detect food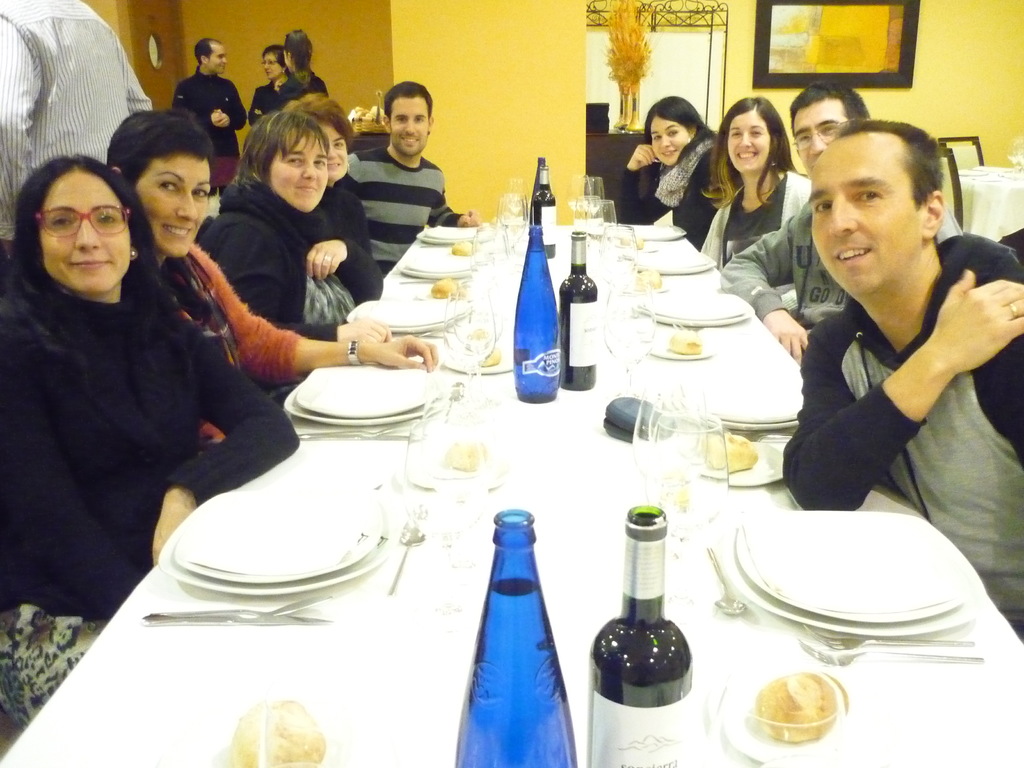
{"left": 451, "top": 237, "right": 476, "bottom": 257}
